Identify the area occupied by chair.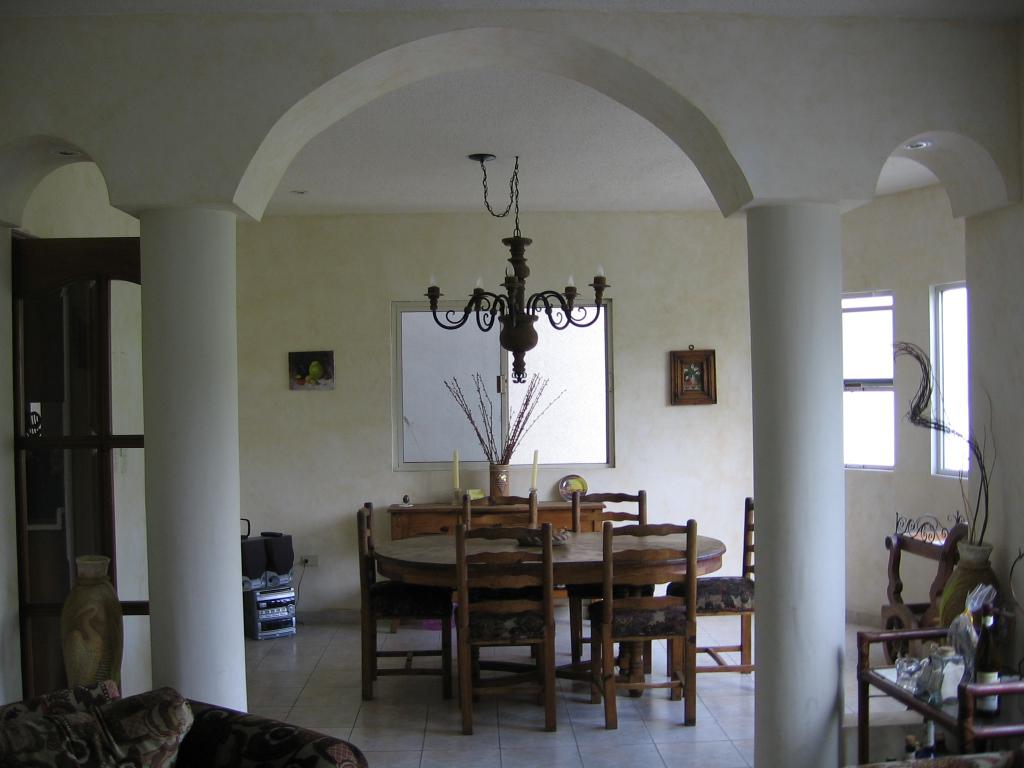
Area: [577, 519, 699, 728].
